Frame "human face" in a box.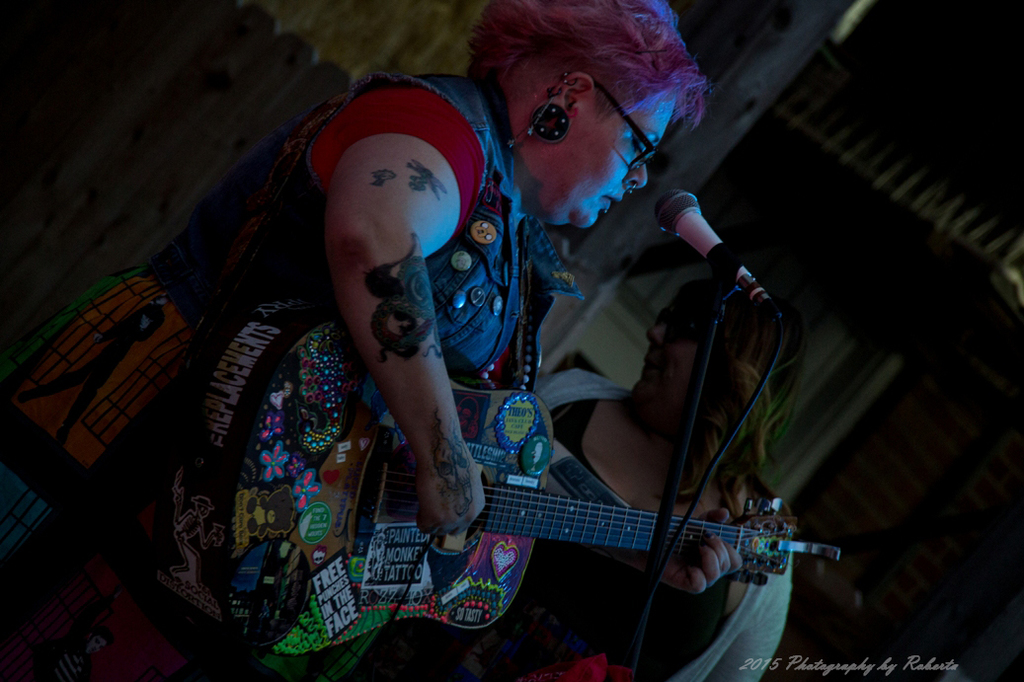
crop(561, 100, 679, 228).
